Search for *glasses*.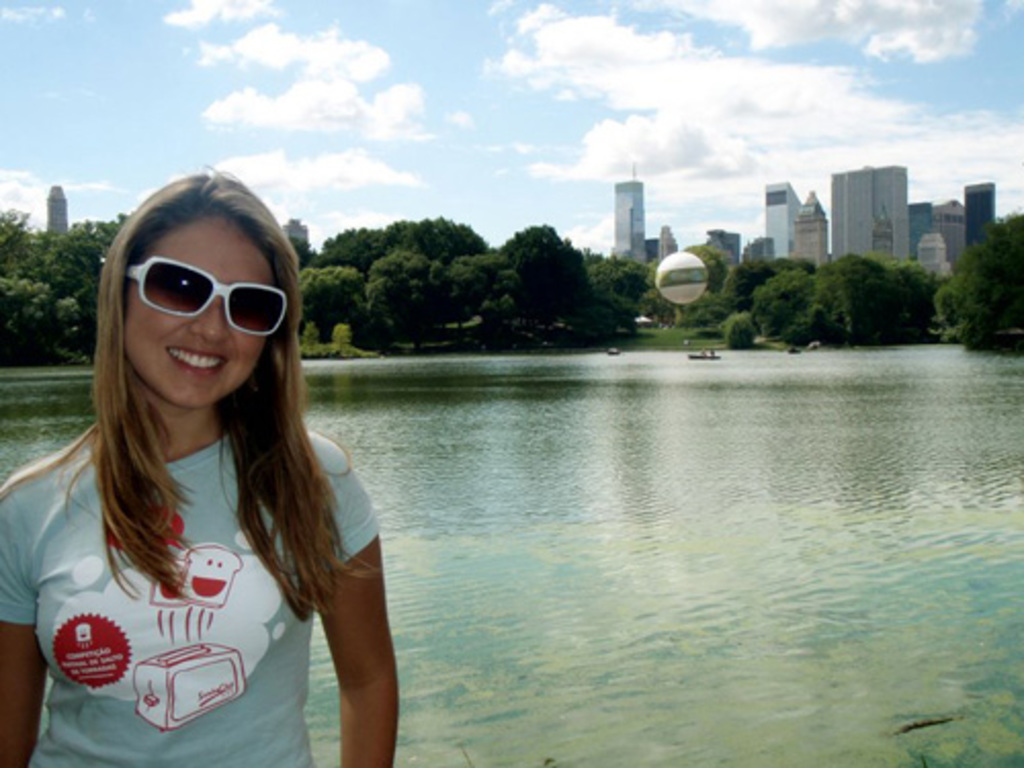
Found at (111,260,279,336).
